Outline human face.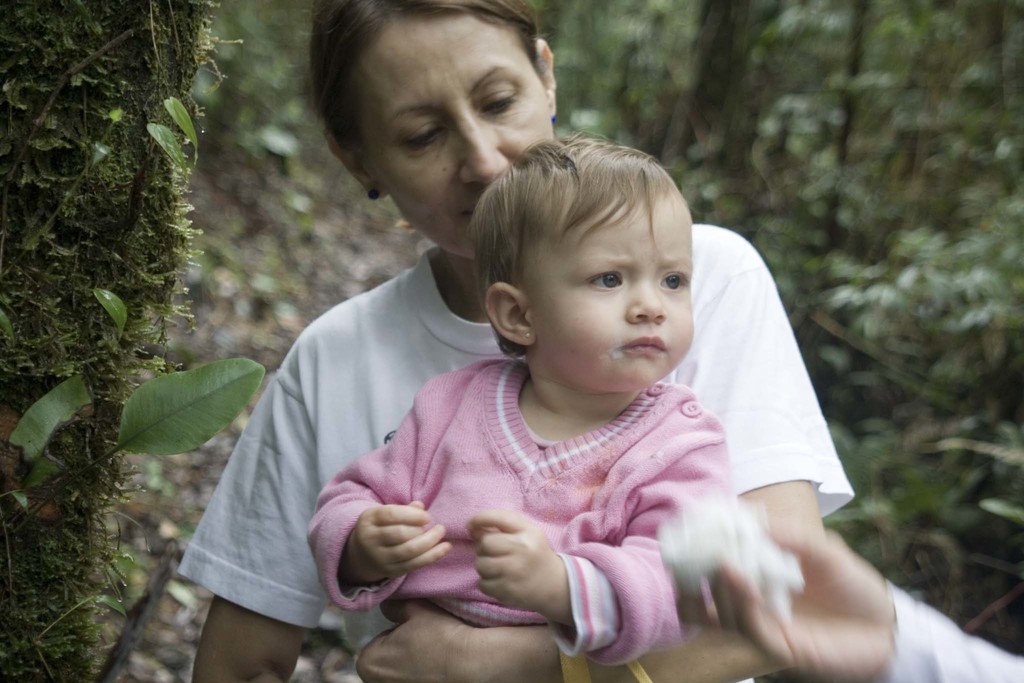
Outline: region(354, 13, 556, 261).
